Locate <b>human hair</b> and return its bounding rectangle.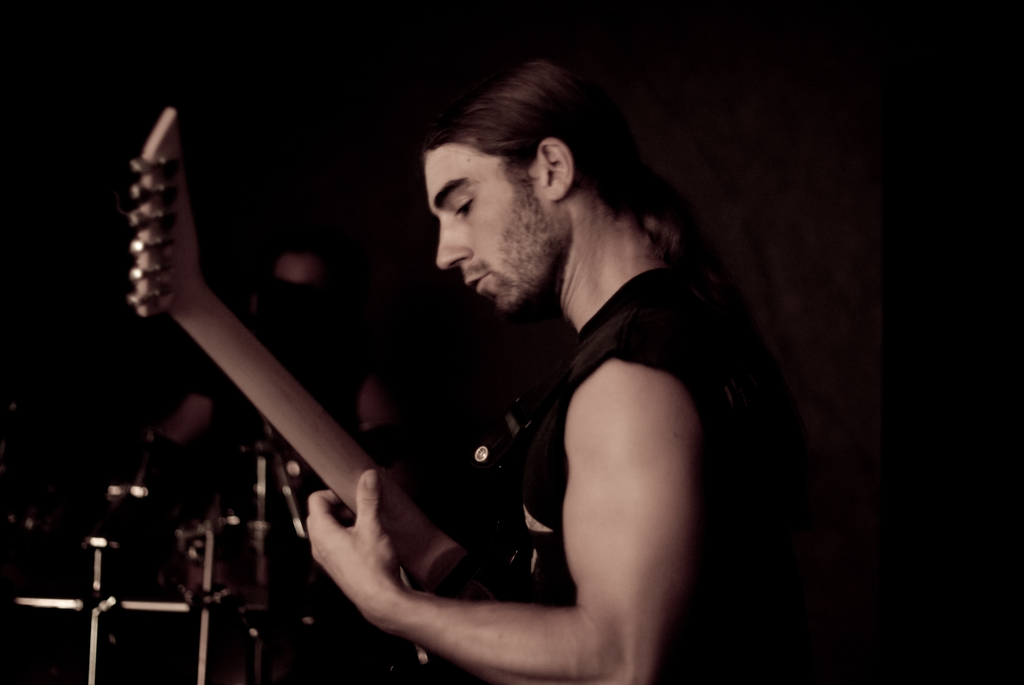
box=[424, 56, 664, 255].
